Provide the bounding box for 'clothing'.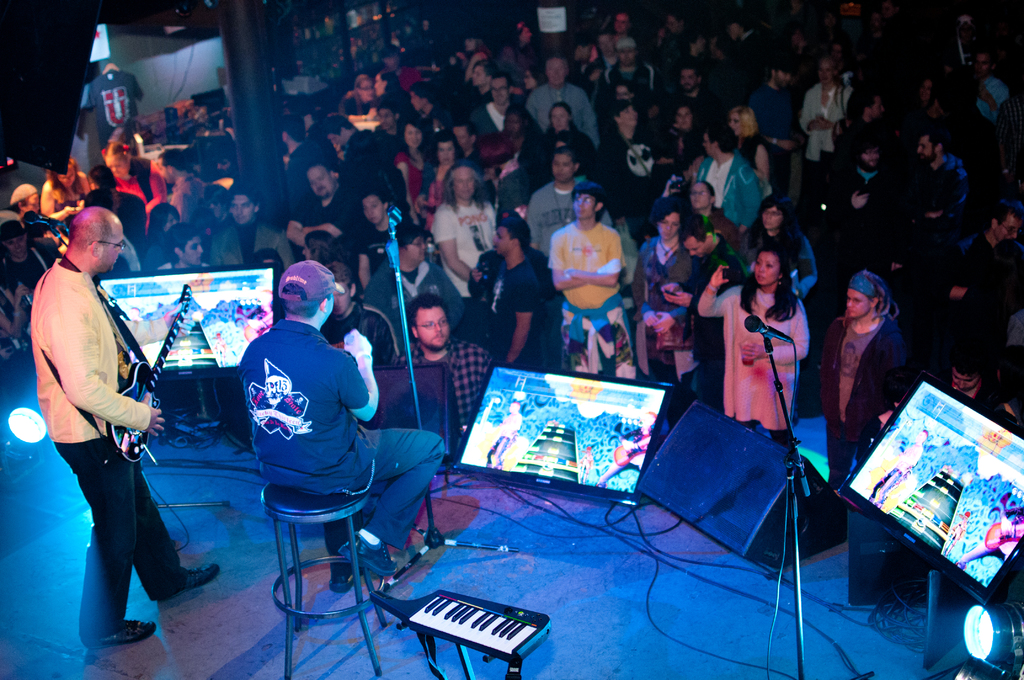
detection(545, 222, 635, 378).
